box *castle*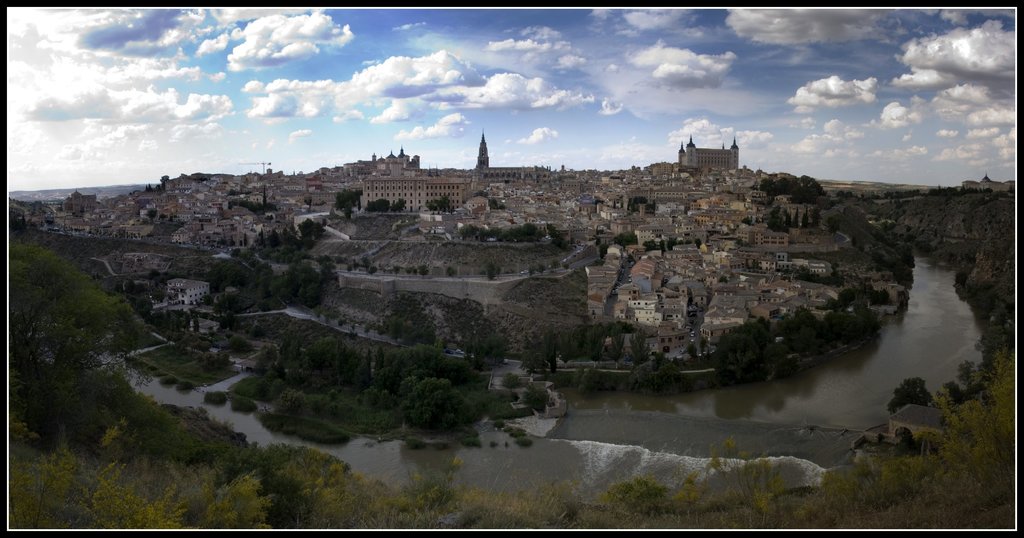
<region>677, 134, 739, 170</region>
